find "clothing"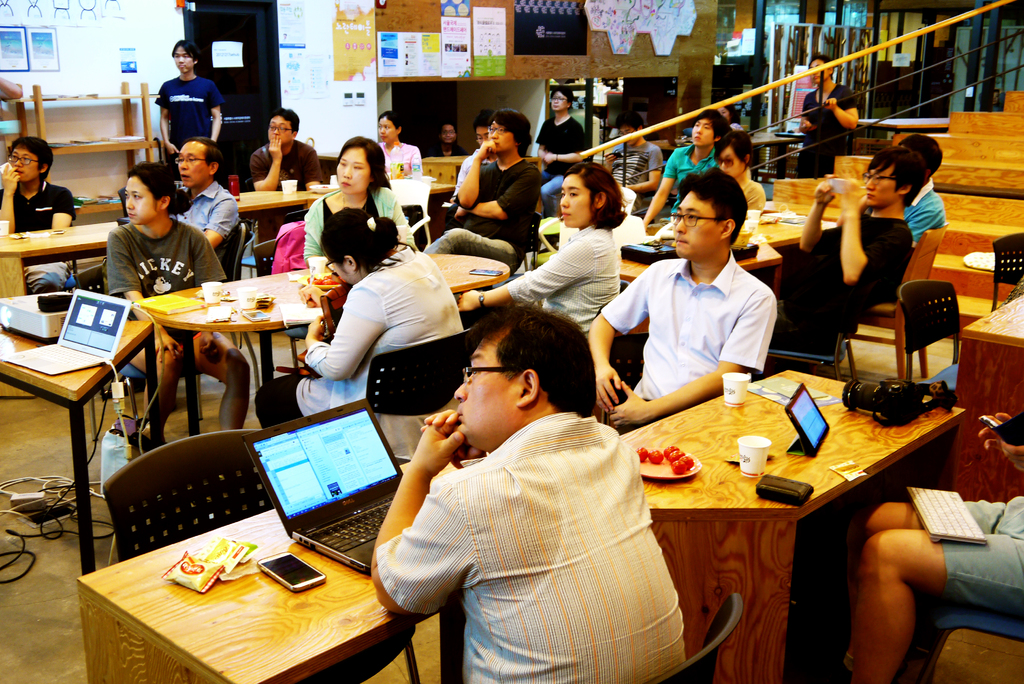
(246,240,467,436)
